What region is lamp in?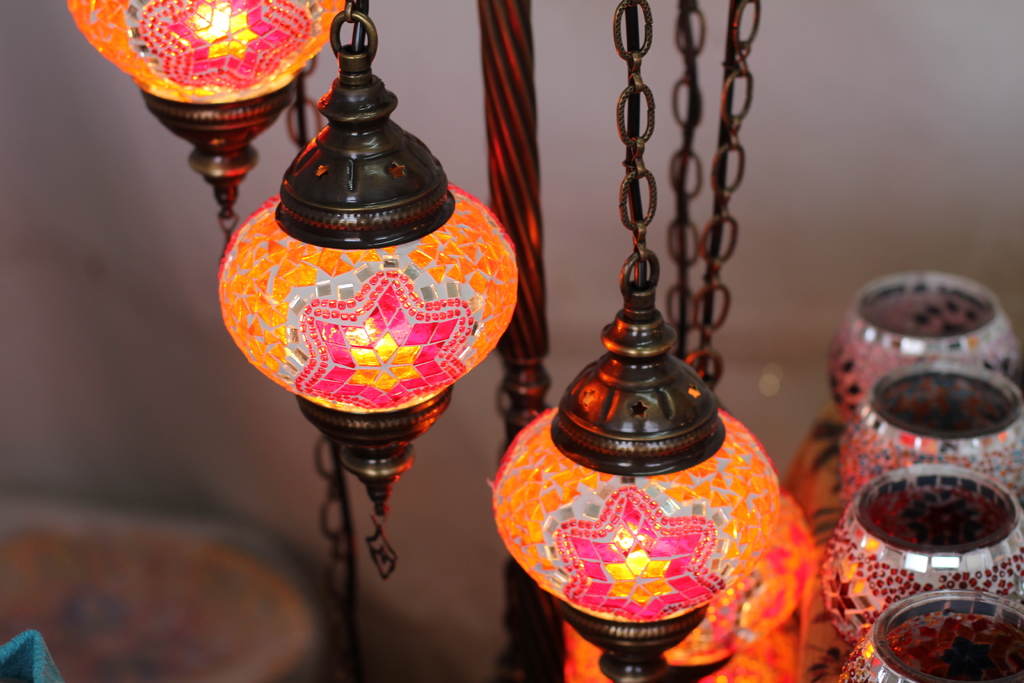
rect(490, 0, 781, 682).
